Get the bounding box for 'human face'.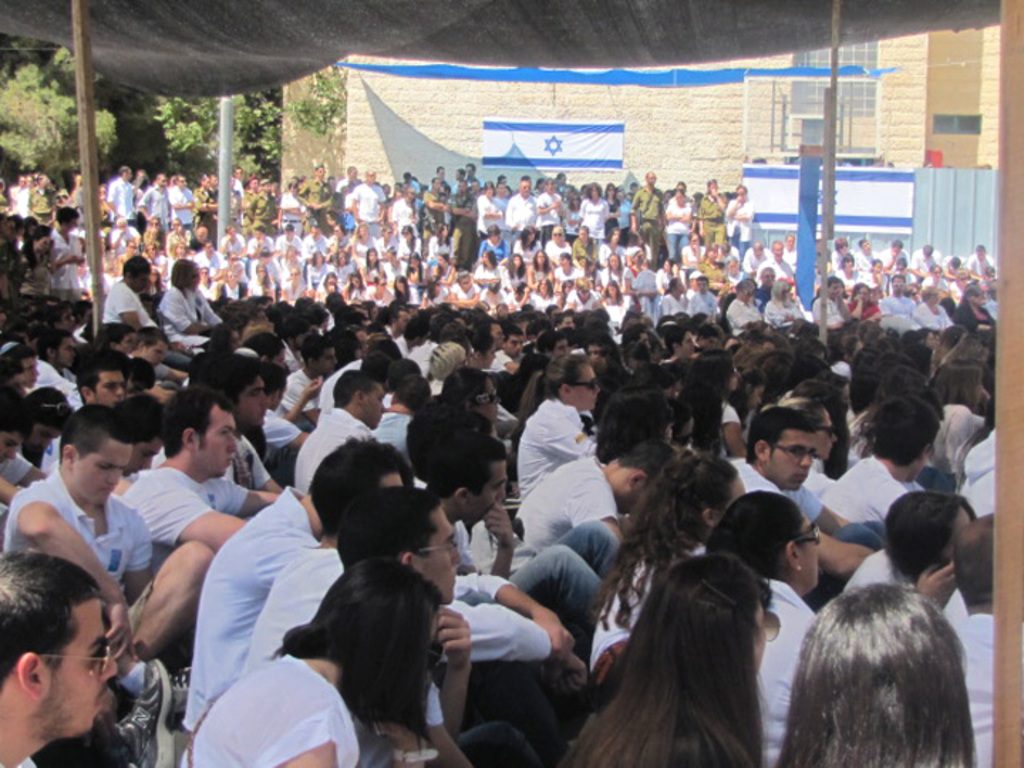
bbox=(317, 346, 341, 385).
